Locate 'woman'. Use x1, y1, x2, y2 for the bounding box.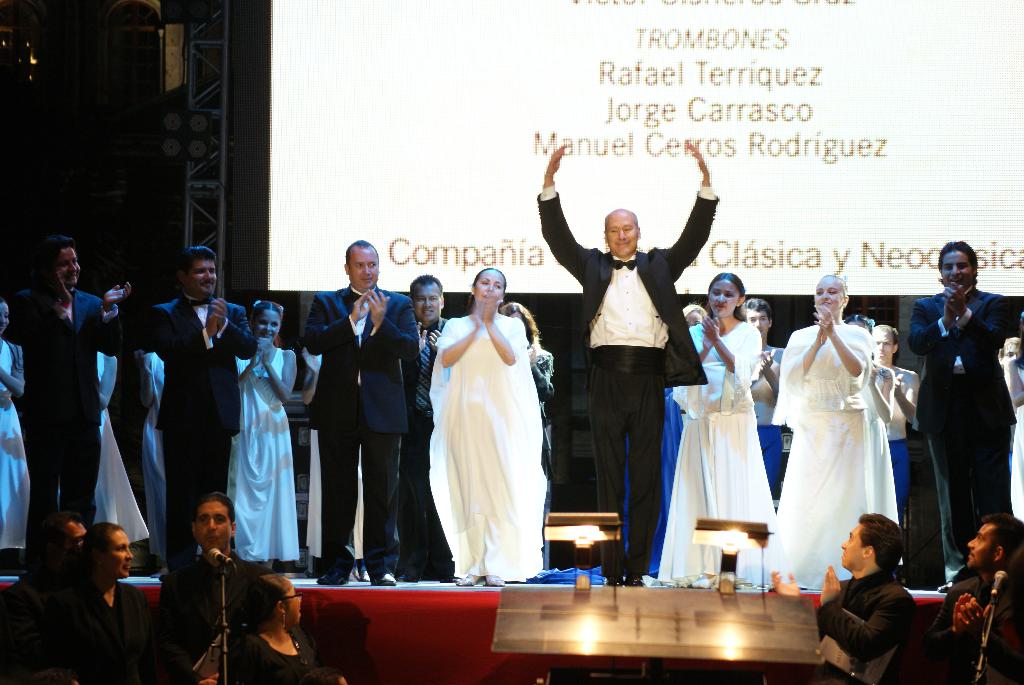
428, 267, 550, 592.
